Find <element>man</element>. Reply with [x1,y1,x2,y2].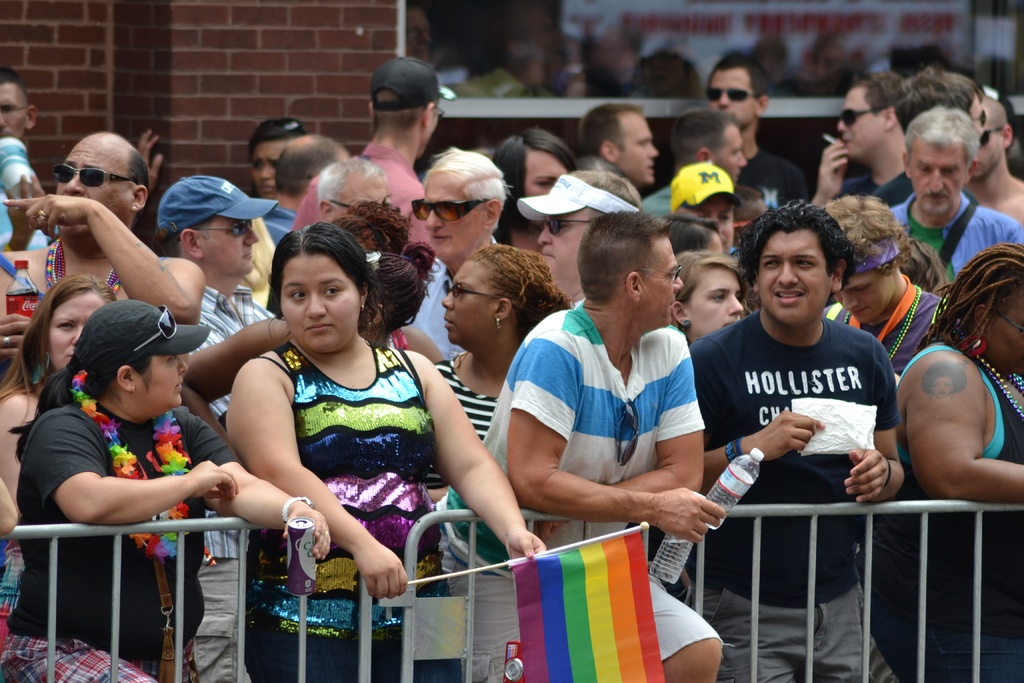
[692,199,908,682].
